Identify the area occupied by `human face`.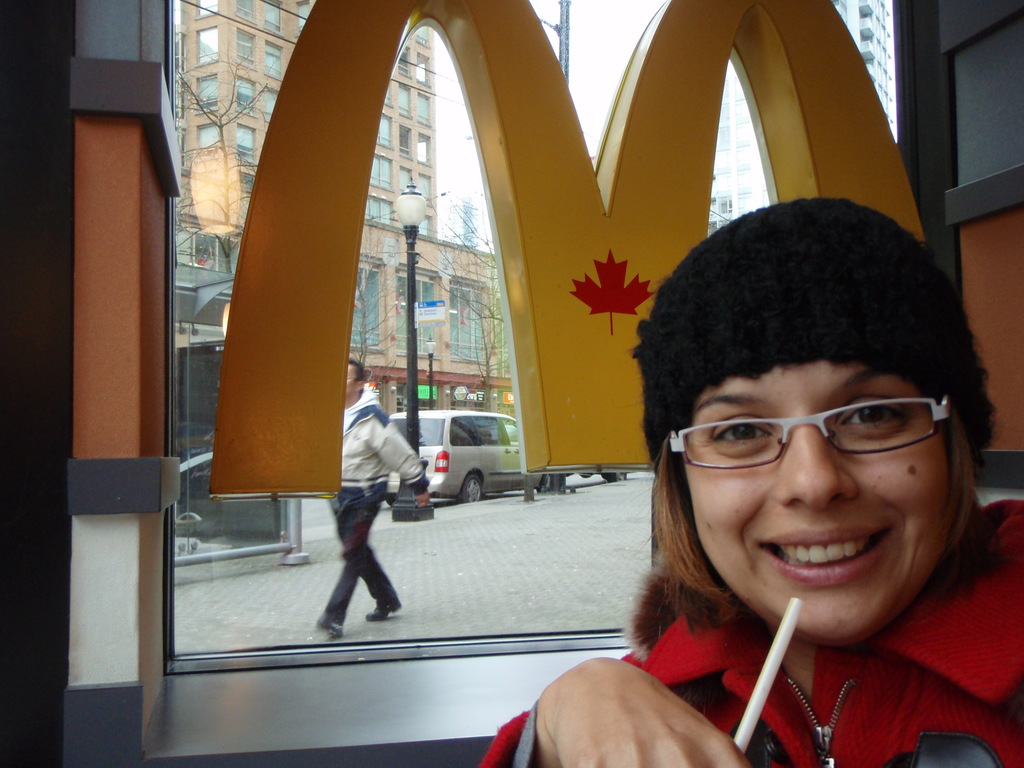
Area: 345/358/361/401.
